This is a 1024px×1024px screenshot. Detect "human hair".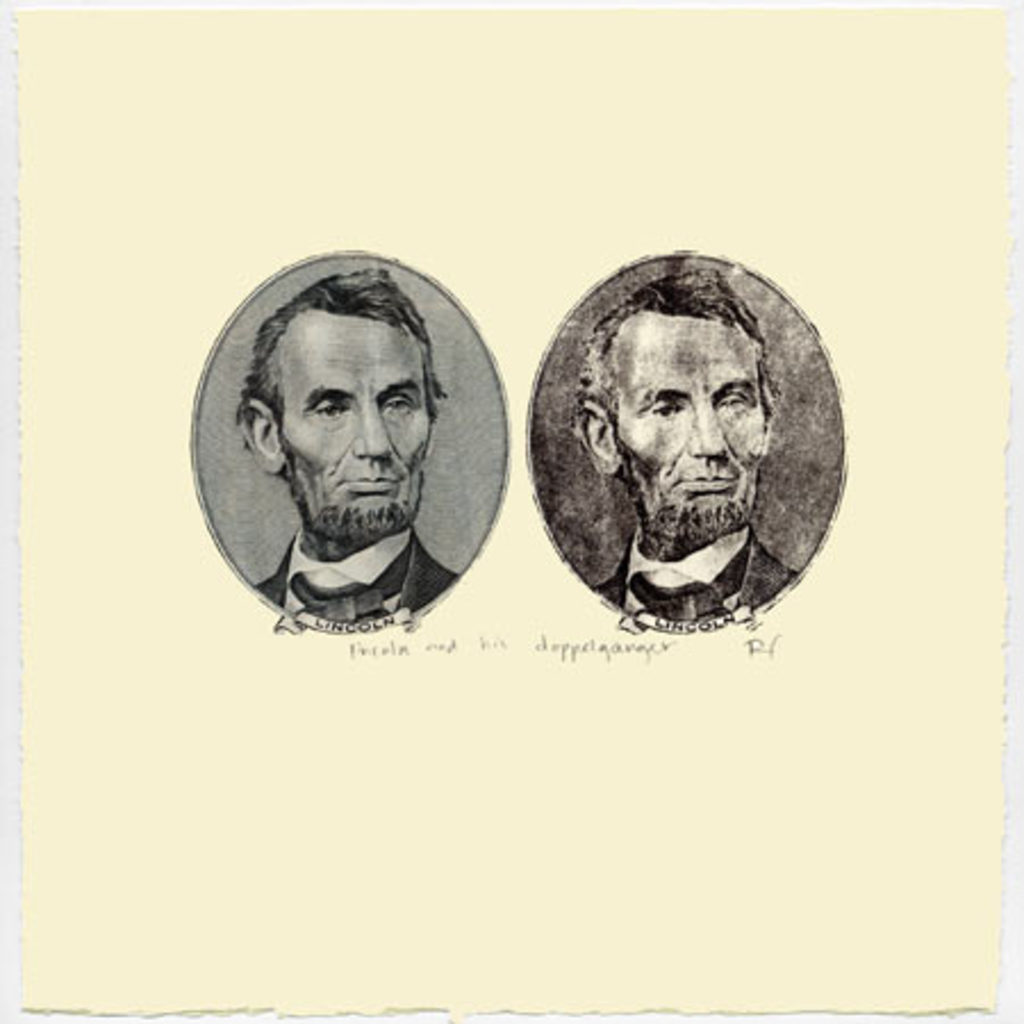
(left=573, top=264, right=776, bottom=441).
